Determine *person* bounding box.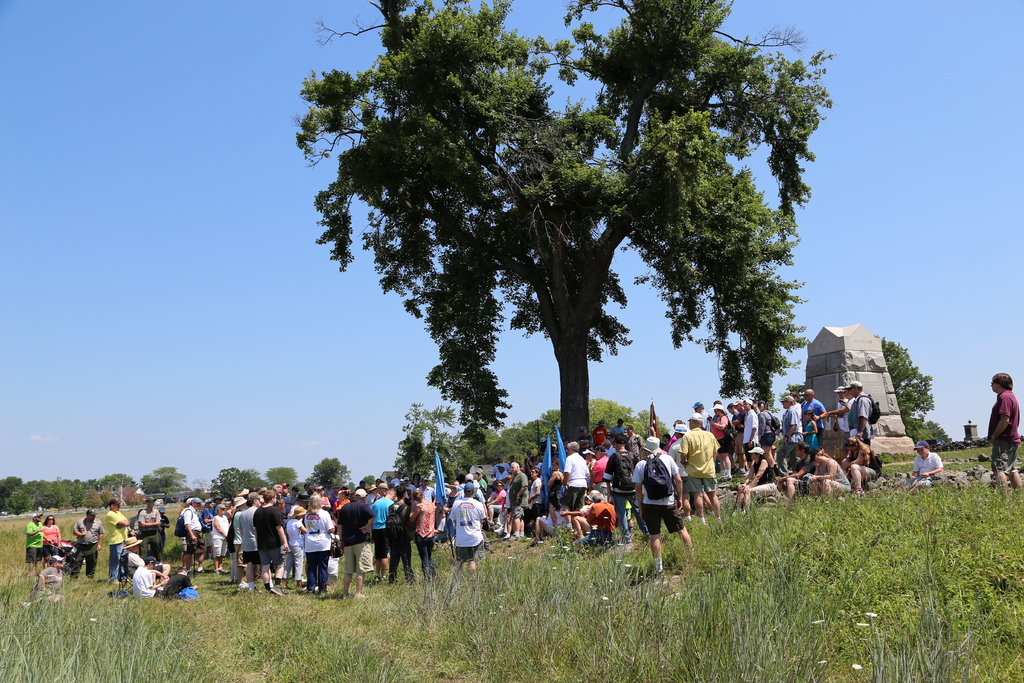
Determined: 803, 384, 822, 445.
